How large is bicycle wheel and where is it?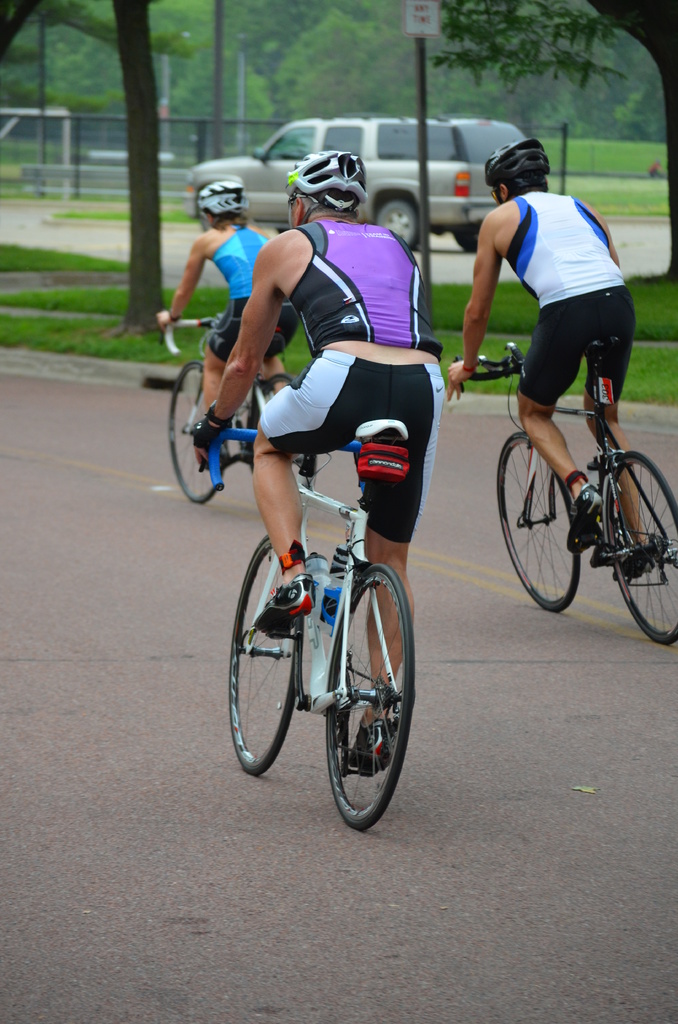
Bounding box: left=494, top=428, right=585, bottom=614.
